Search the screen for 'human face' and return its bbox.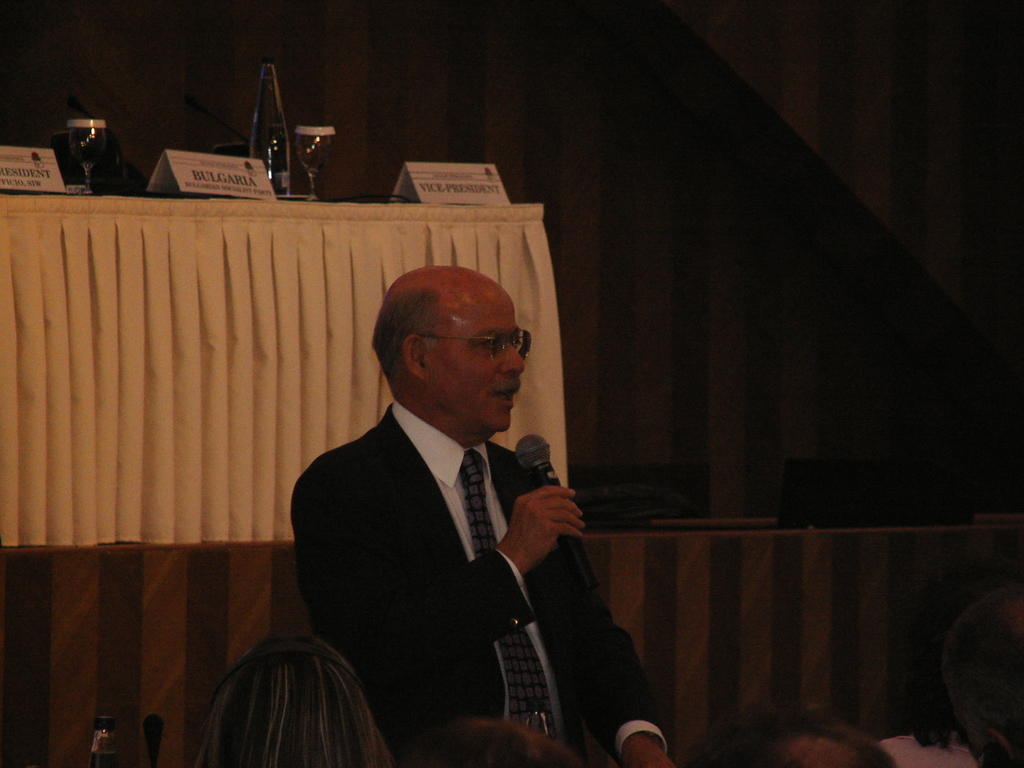
Found: {"x1": 429, "y1": 281, "x2": 527, "y2": 431}.
